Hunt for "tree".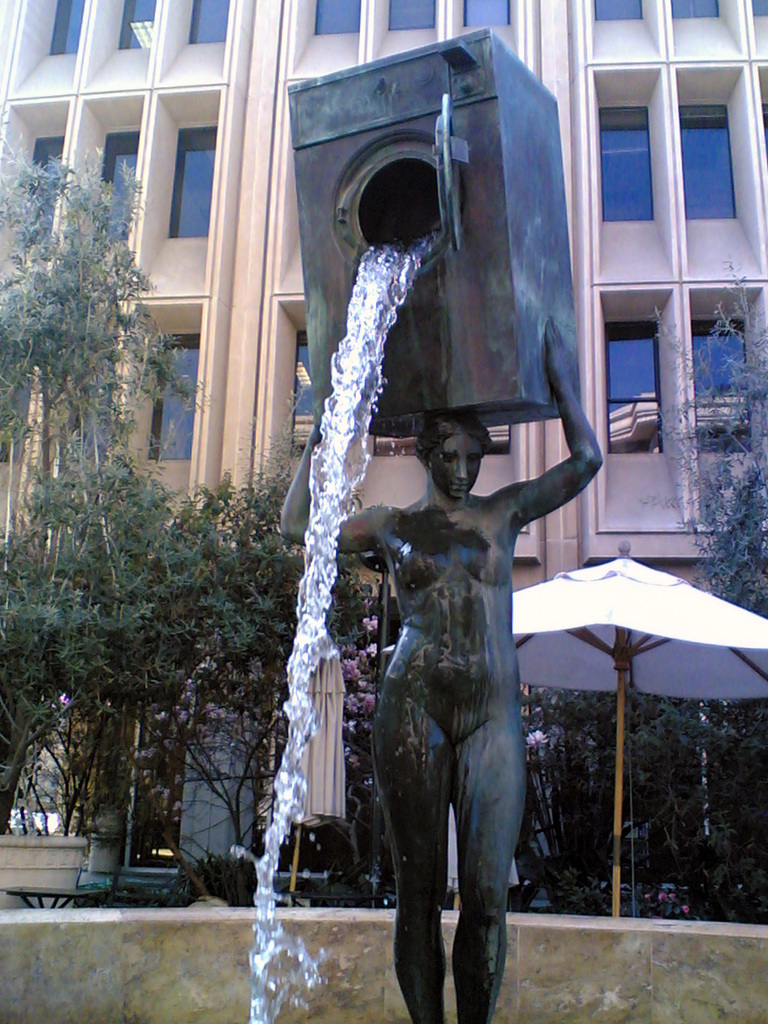
Hunted down at crop(549, 674, 707, 926).
